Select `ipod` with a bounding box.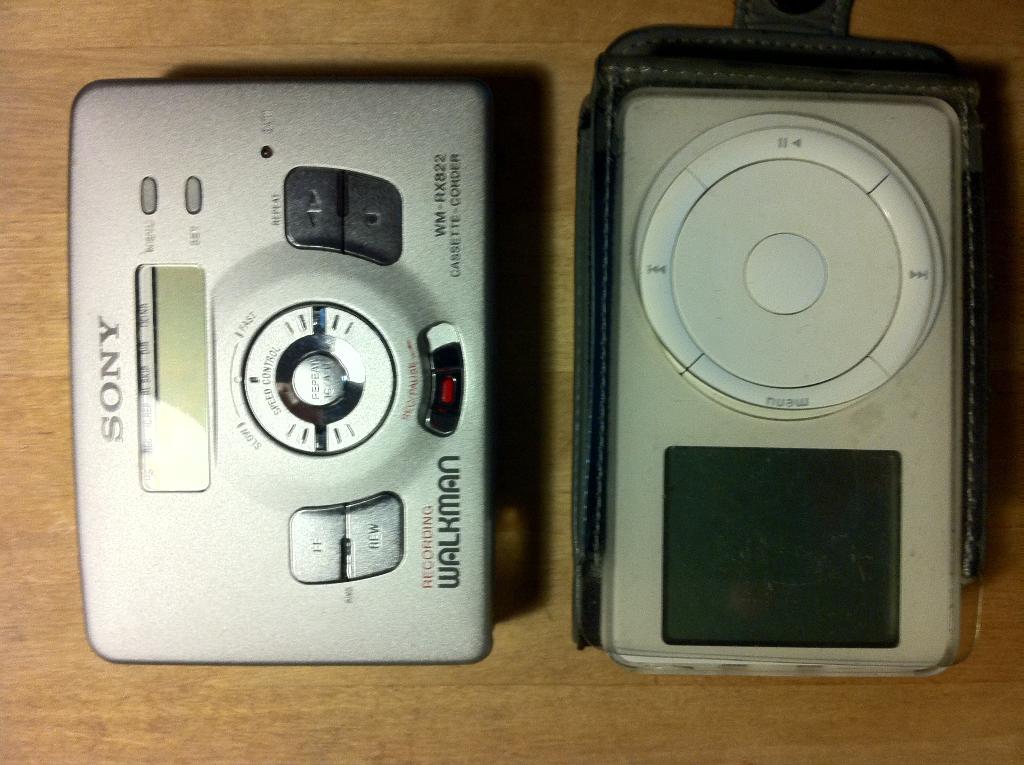
bbox=[594, 24, 969, 675].
